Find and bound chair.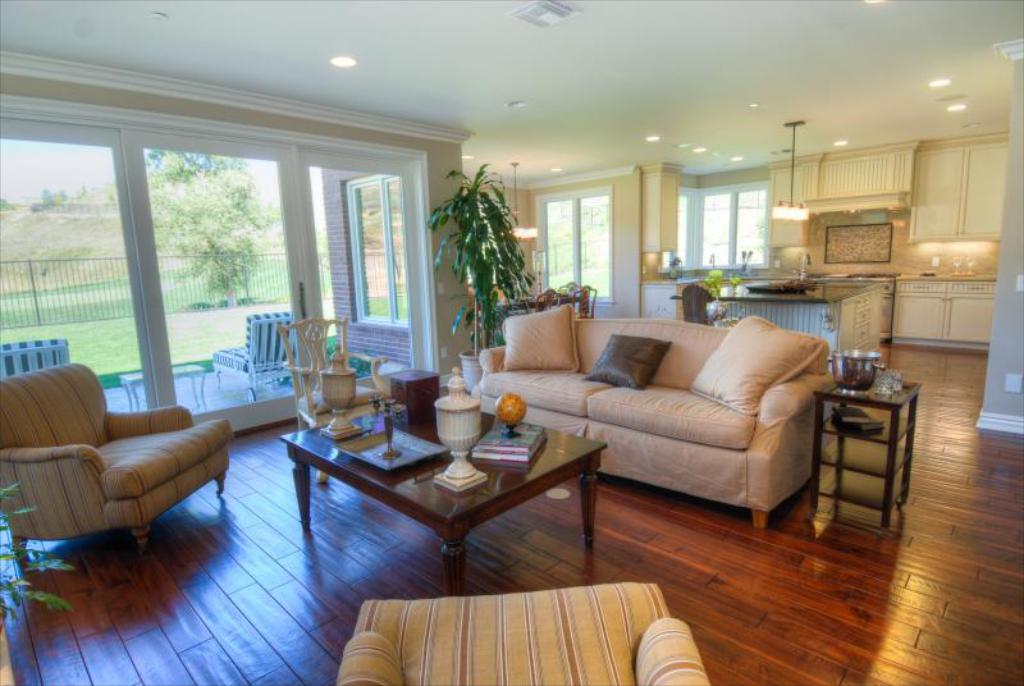
Bound: pyautogui.locateOnScreen(531, 283, 564, 311).
